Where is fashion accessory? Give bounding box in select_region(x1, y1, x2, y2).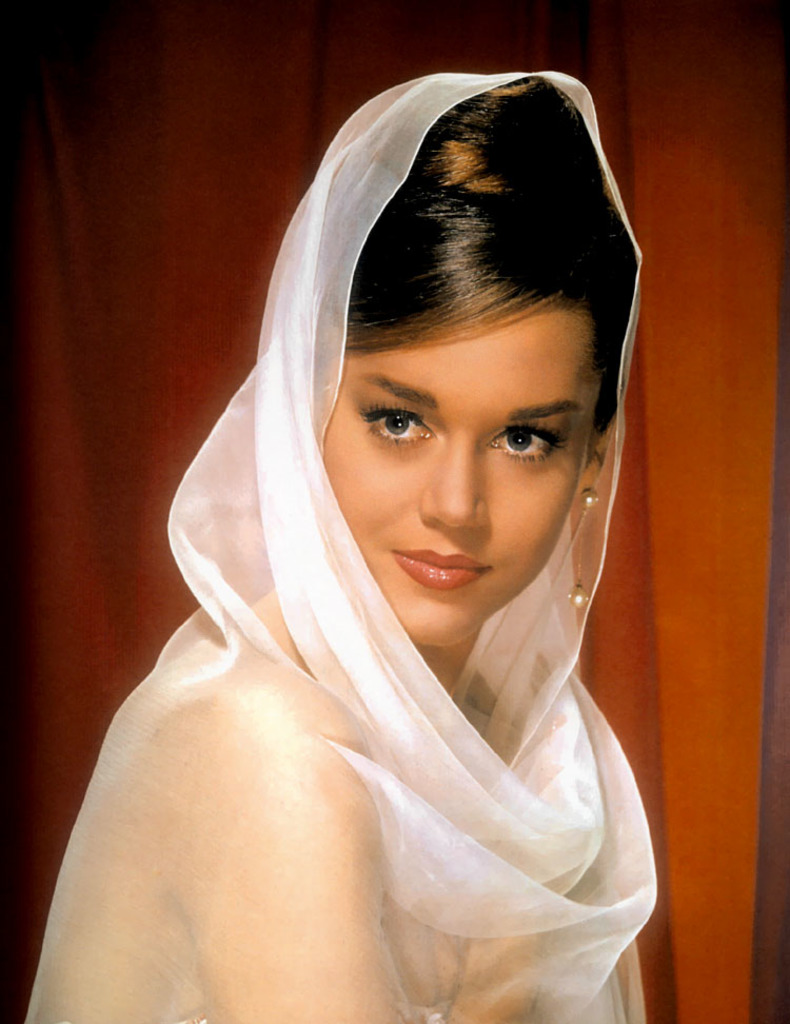
select_region(571, 491, 593, 608).
